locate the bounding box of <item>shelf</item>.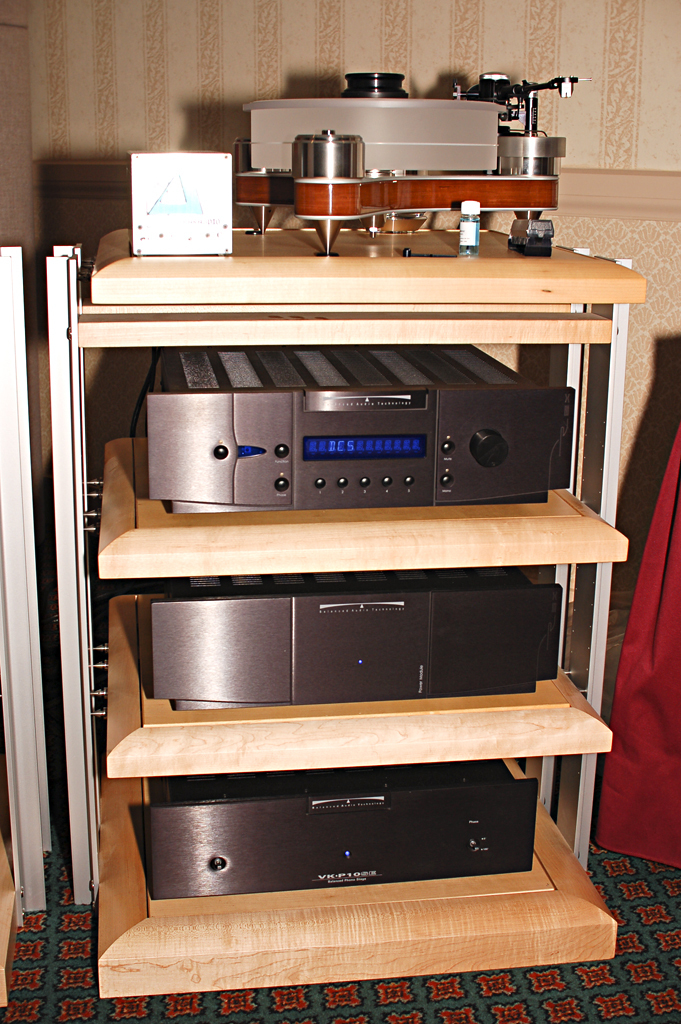
Bounding box: BBox(96, 578, 621, 734).
